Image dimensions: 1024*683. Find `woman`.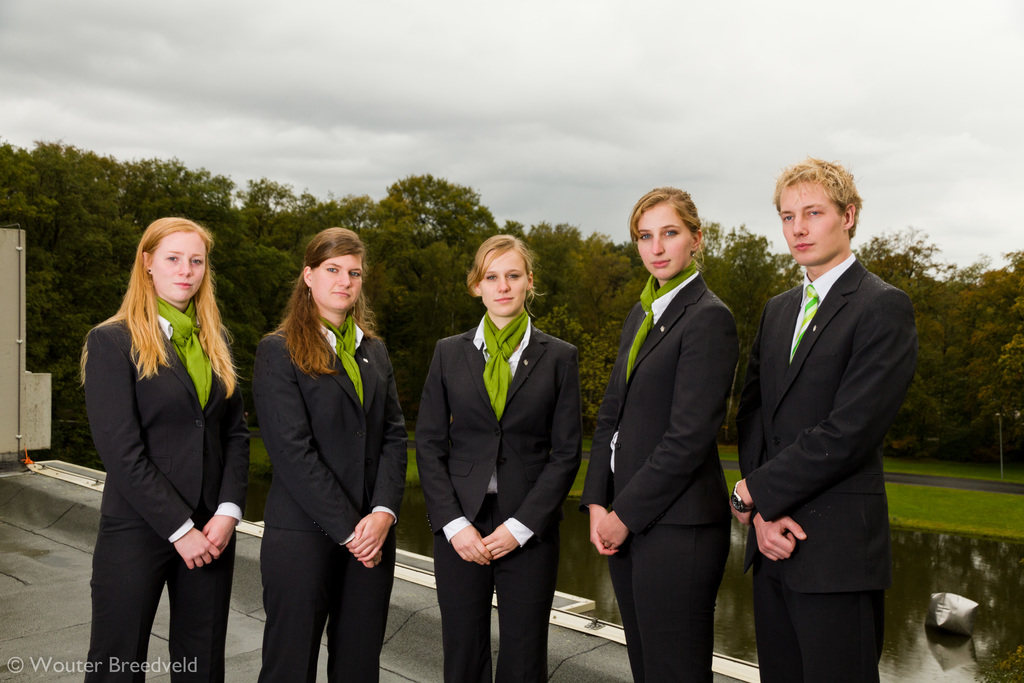
(left=246, top=226, right=411, bottom=682).
